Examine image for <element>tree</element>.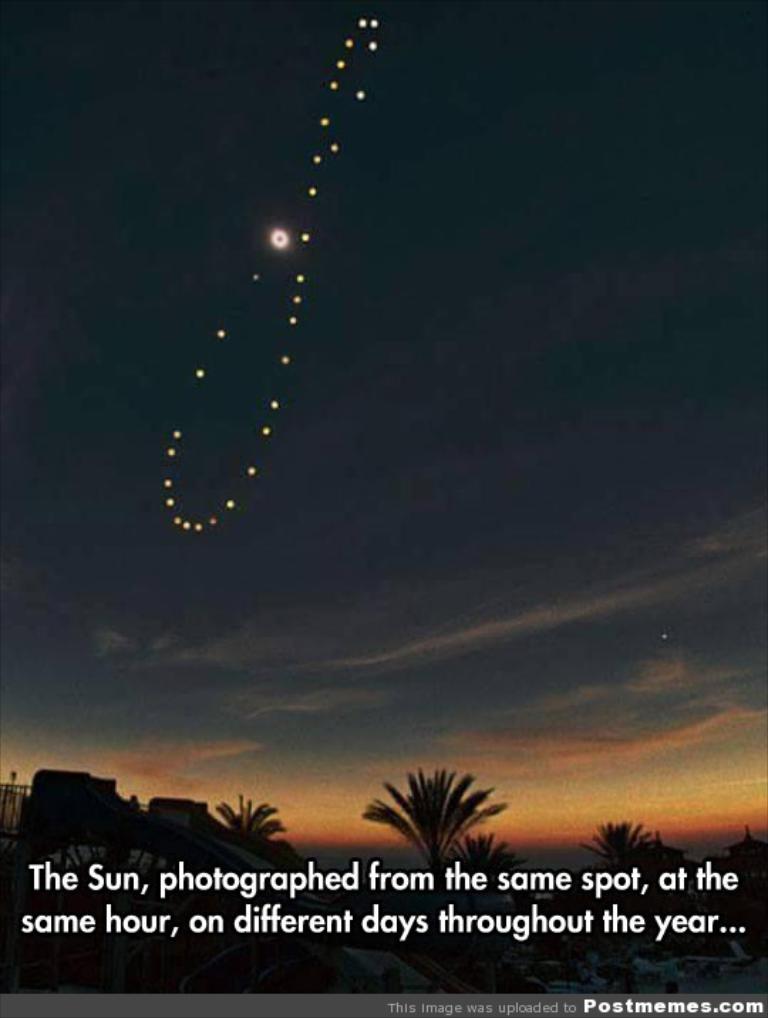
Examination result: detection(577, 816, 660, 870).
